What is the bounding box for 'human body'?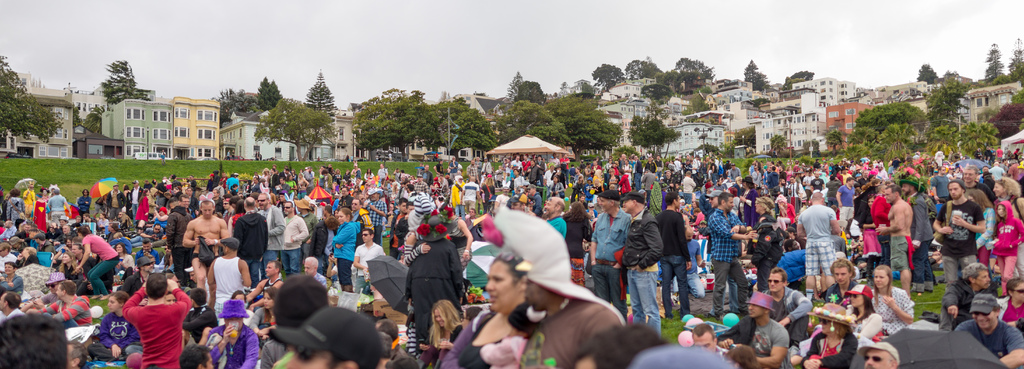
205,174,213,193.
